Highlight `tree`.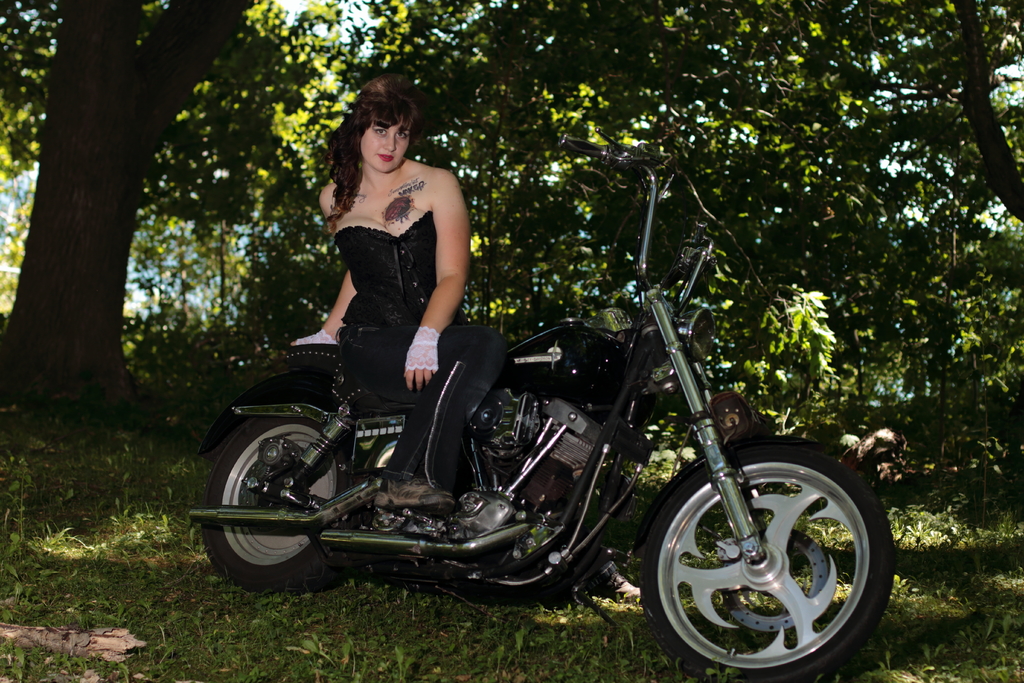
Highlighted region: detection(0, 2, 1023, 493).
